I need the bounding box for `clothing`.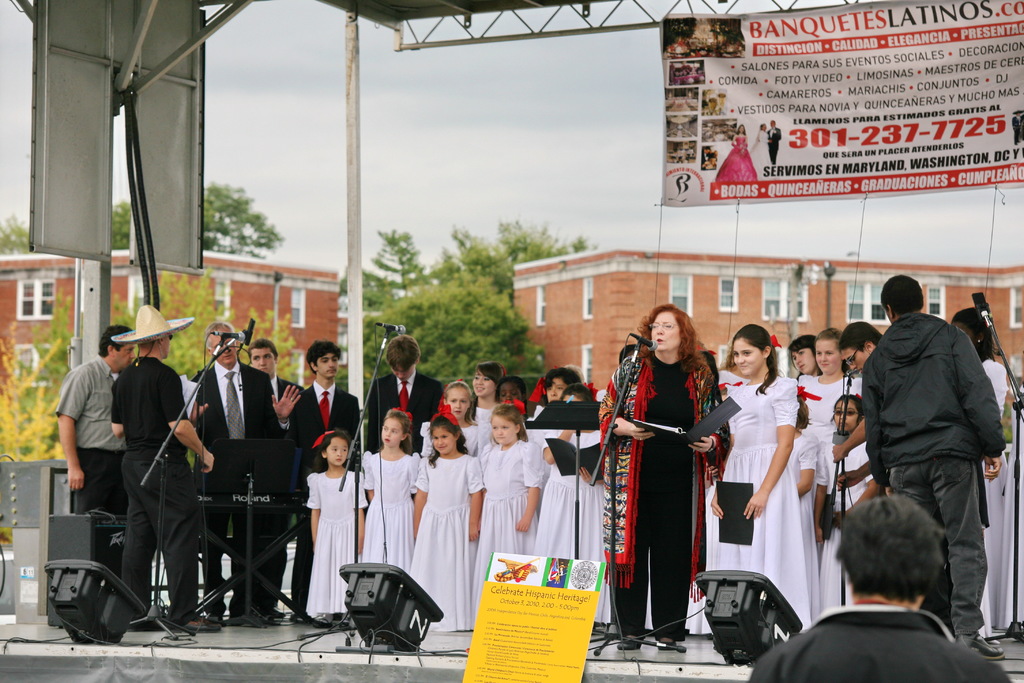
Here it is: left=367, top=372, right=442, bottom=448.
